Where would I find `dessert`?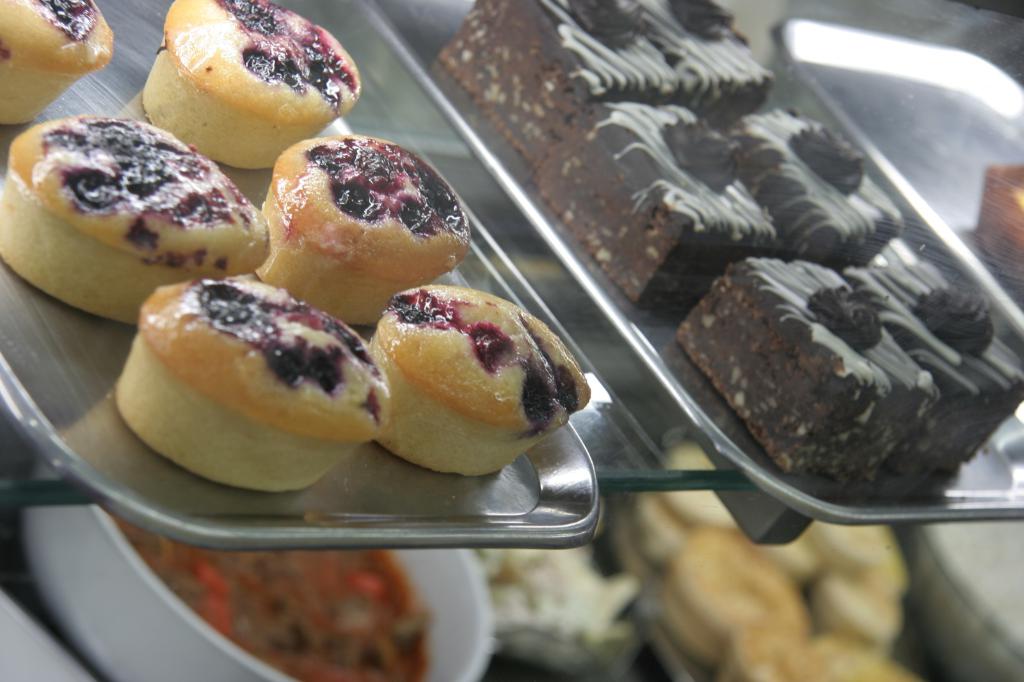
At 140 0 365 168.
